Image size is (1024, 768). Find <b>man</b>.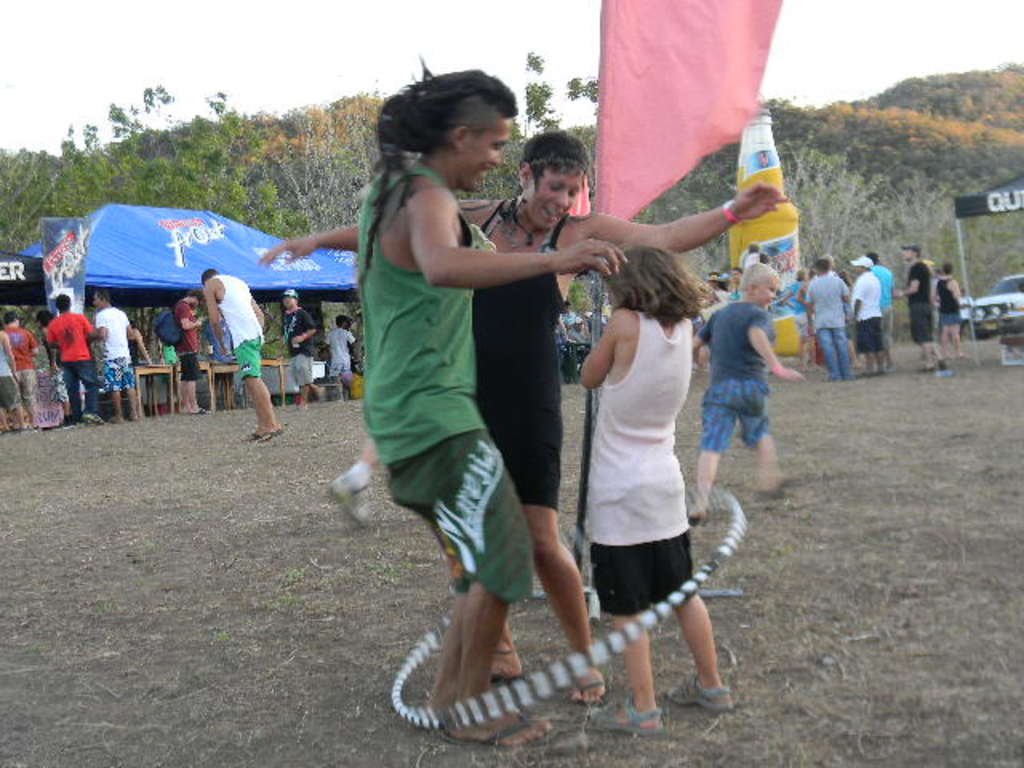
(346,315,365,373).
